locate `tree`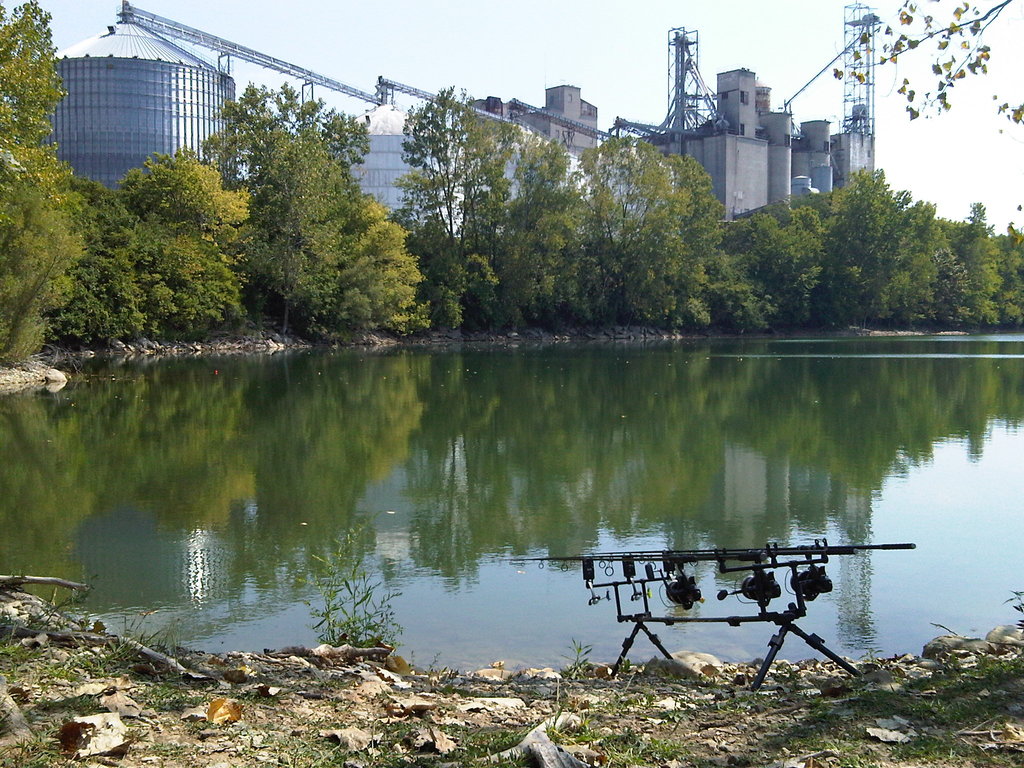
left=54, top=163, right=160, bottom=358
